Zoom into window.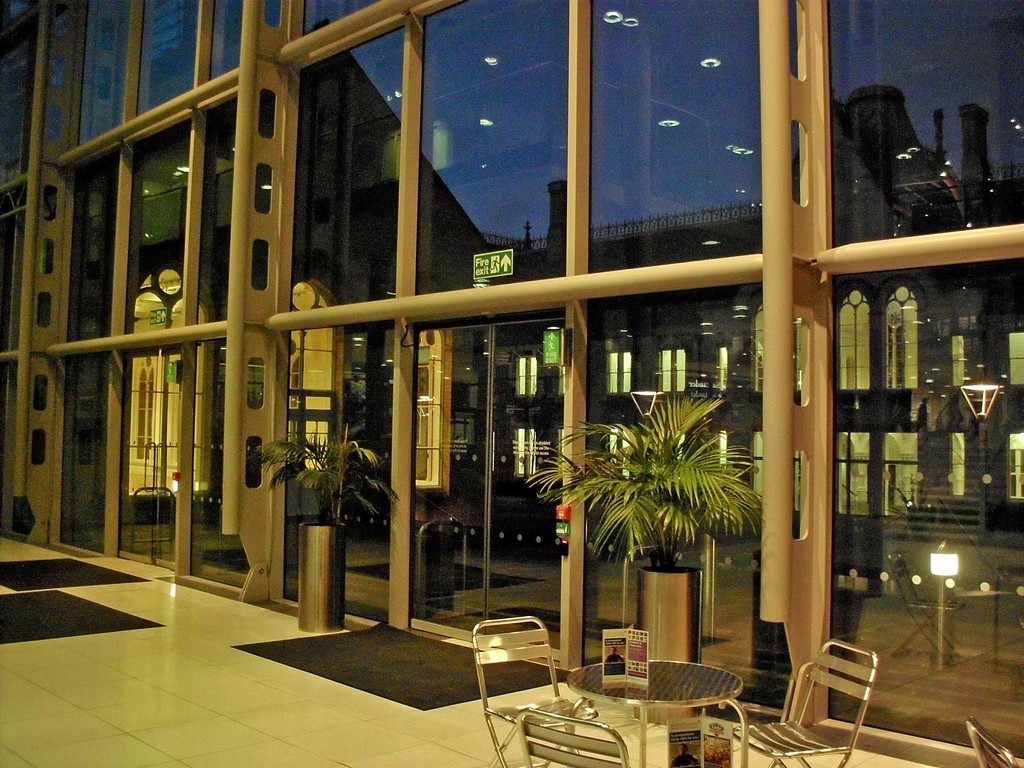
Zoom target: 817/0/1023/257.
